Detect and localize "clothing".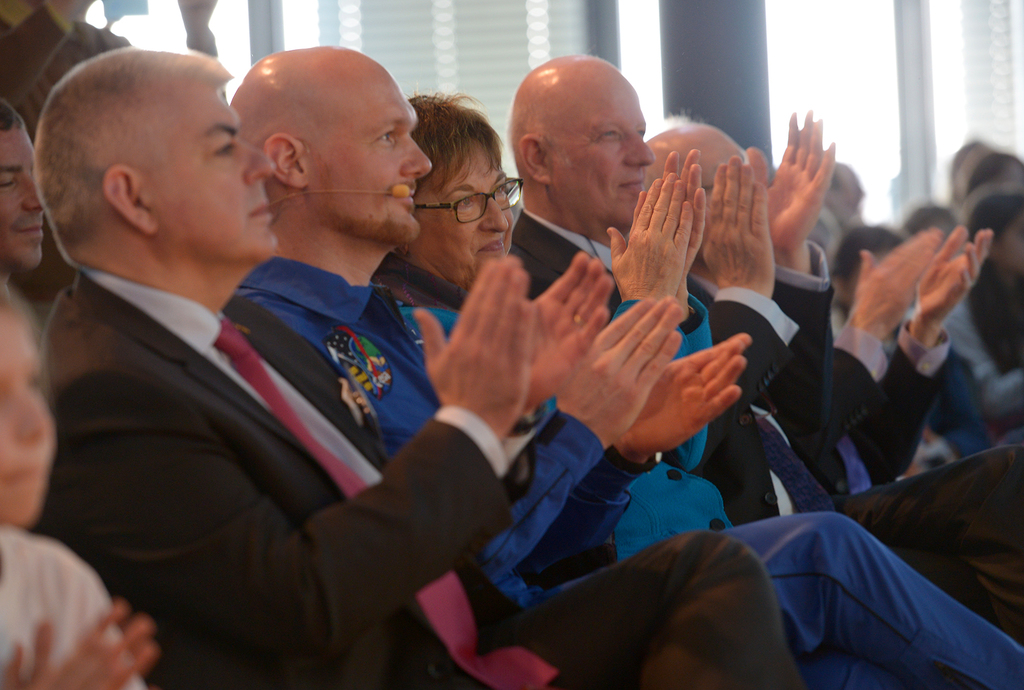
Localized at region(370, 262, 1023, 631).
